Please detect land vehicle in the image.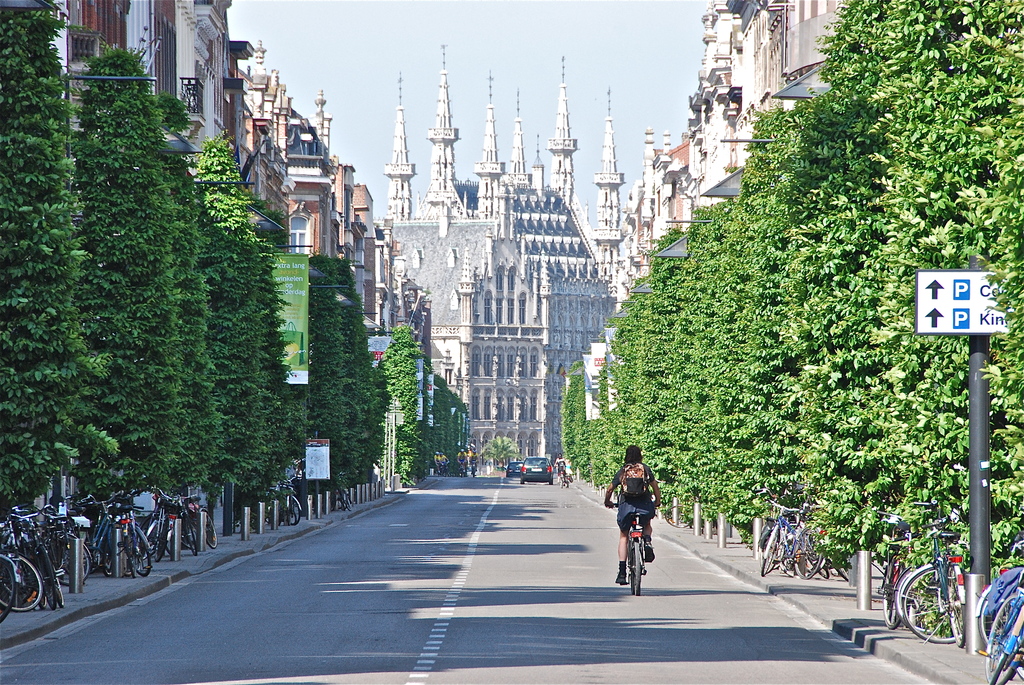
x1=555 y1=462 x2=568 y2=490.
